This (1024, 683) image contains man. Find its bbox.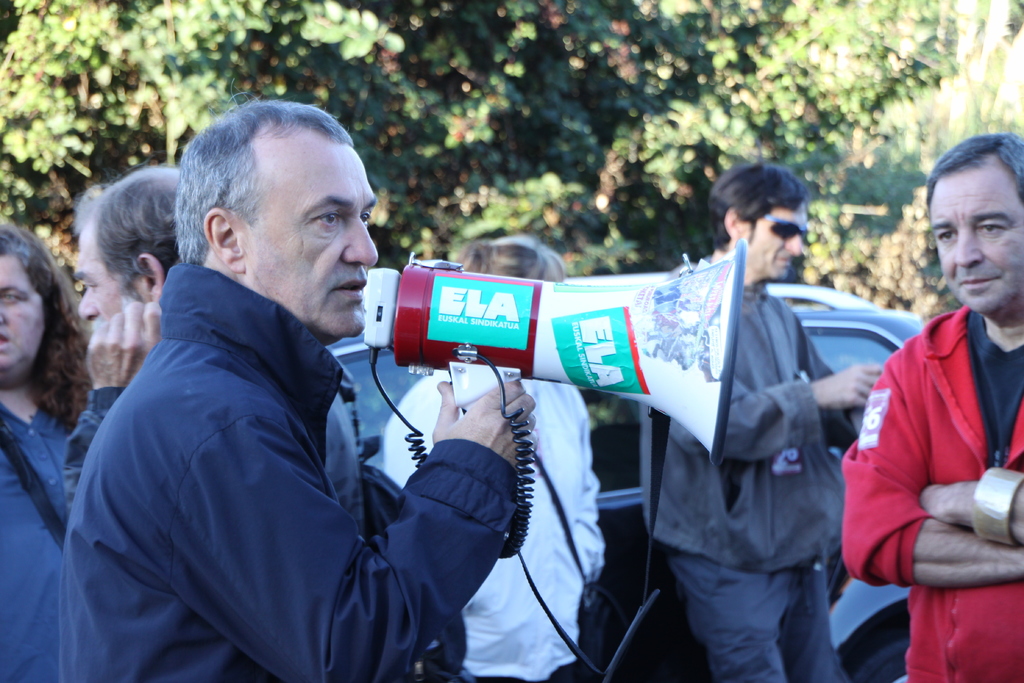
l=58, t=96, r=536, b=682.
